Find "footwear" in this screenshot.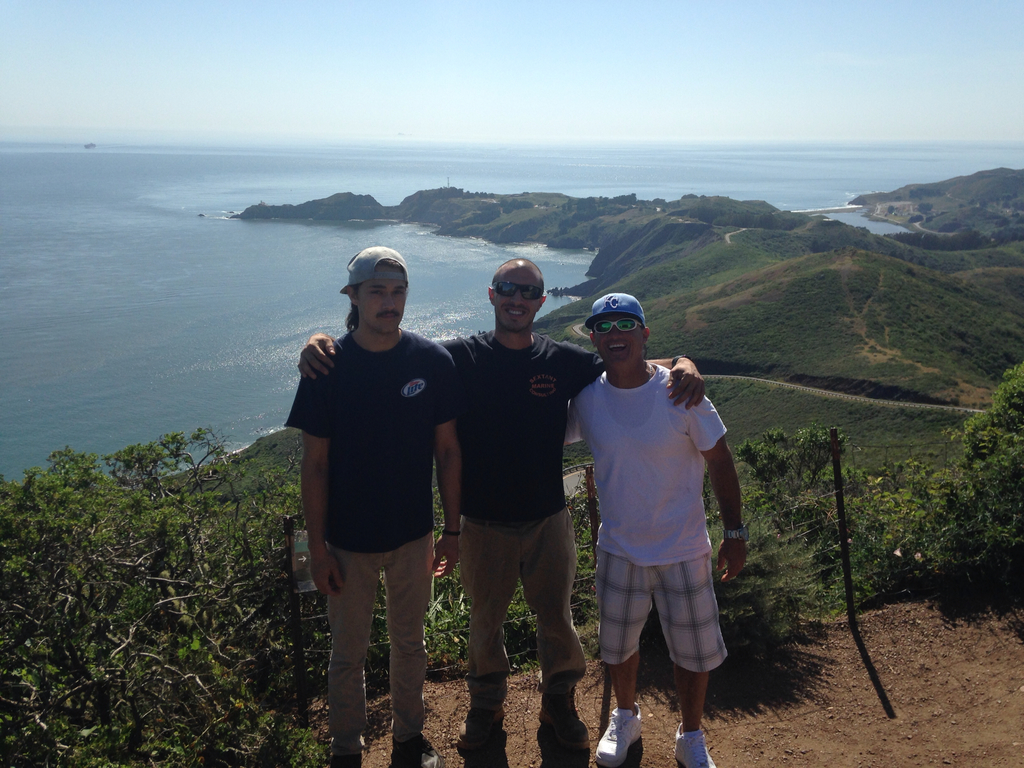
The bounding box for "footwear" is (329, 752, 364, 767).
